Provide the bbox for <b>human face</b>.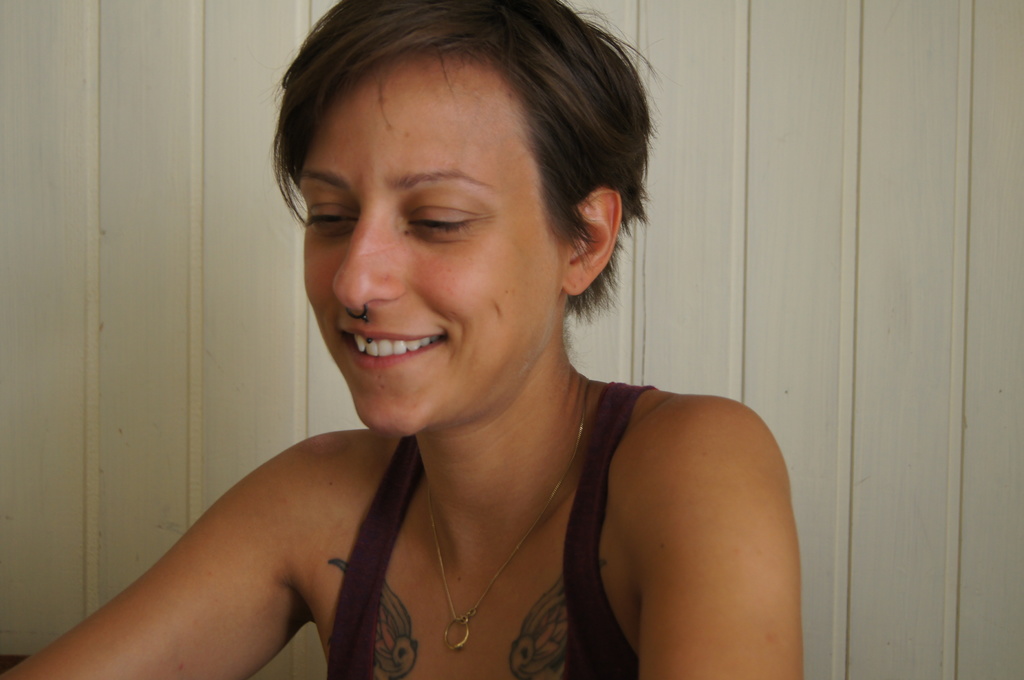
region(297, 53, 563, 434).
